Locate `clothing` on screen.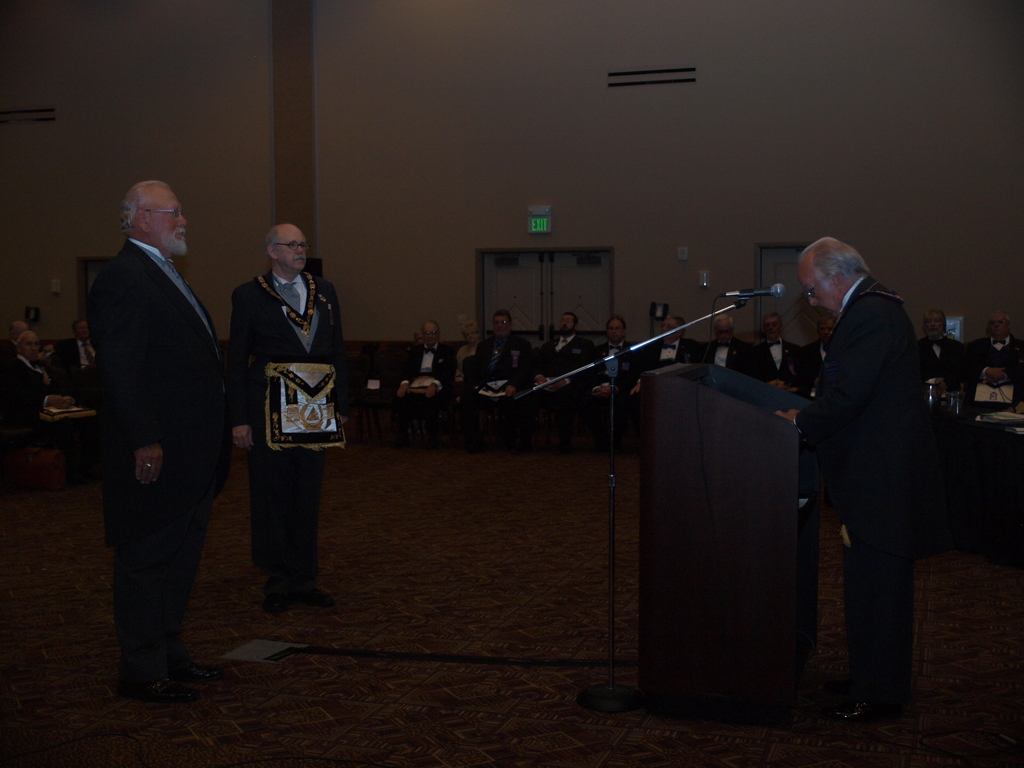
On screen at (912,330,961,384).
